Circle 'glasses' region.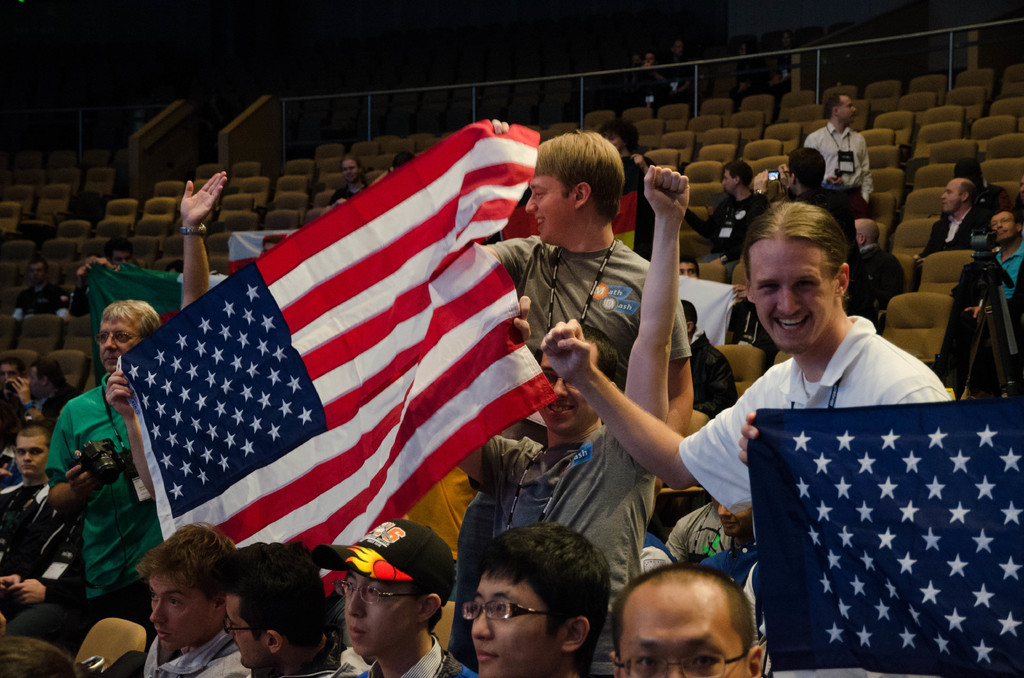
Region: BBox(615, 652, 746, 677).
